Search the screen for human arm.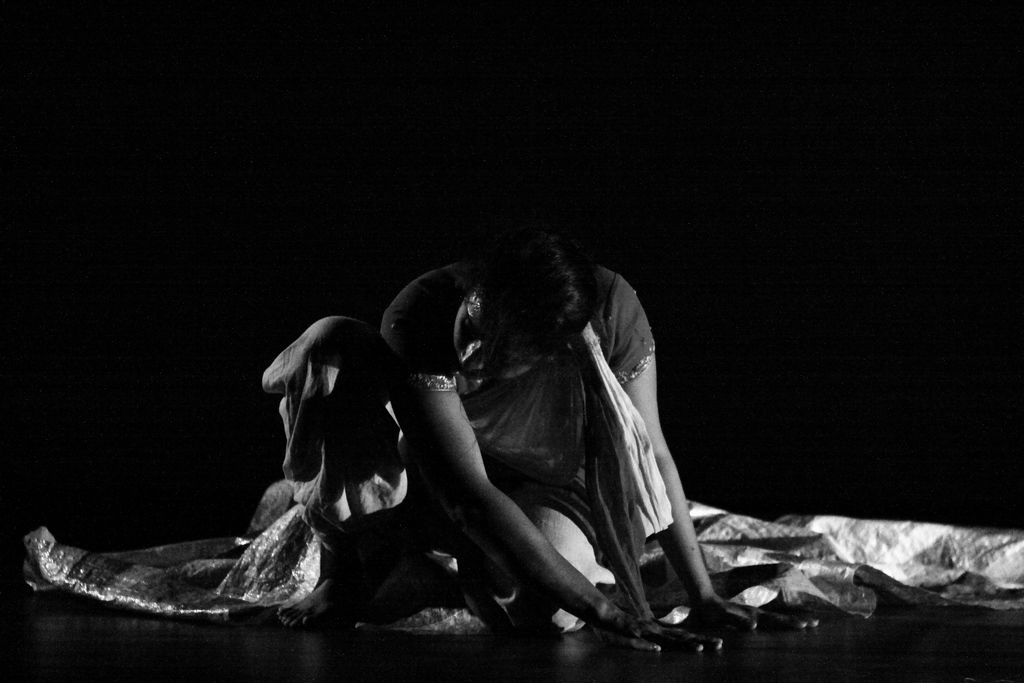
Found at (378, 308, 689, 632).
